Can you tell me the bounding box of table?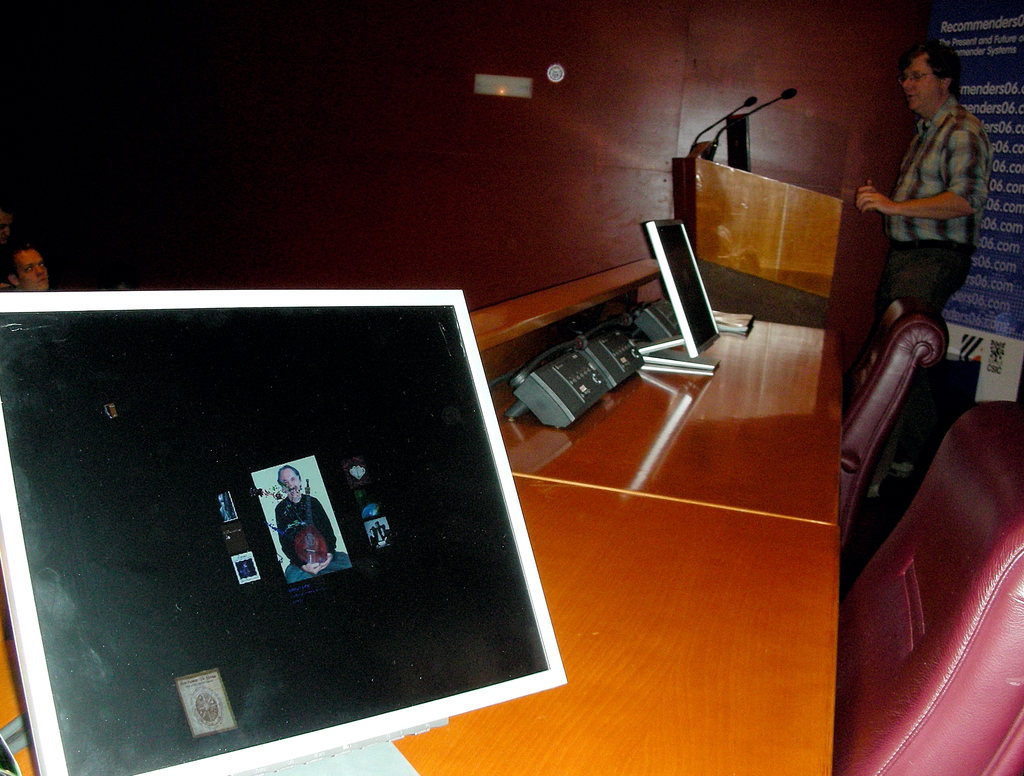
BBox(0, 255, 833, 775).
